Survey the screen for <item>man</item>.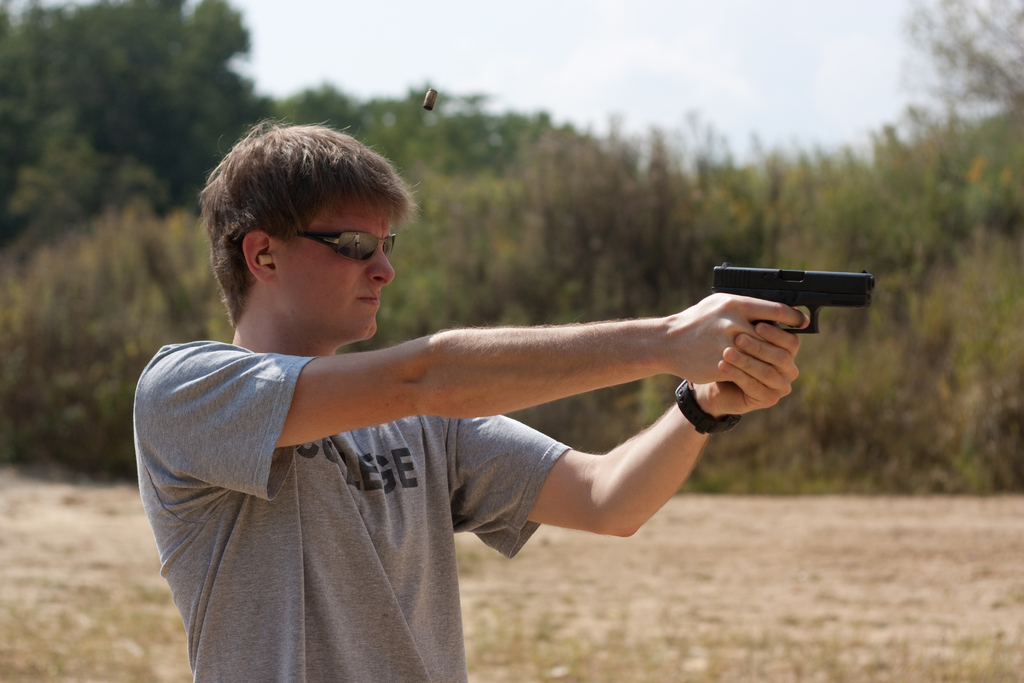
Survey found: [x1=125, y1=155, x2=884, y2=635].
